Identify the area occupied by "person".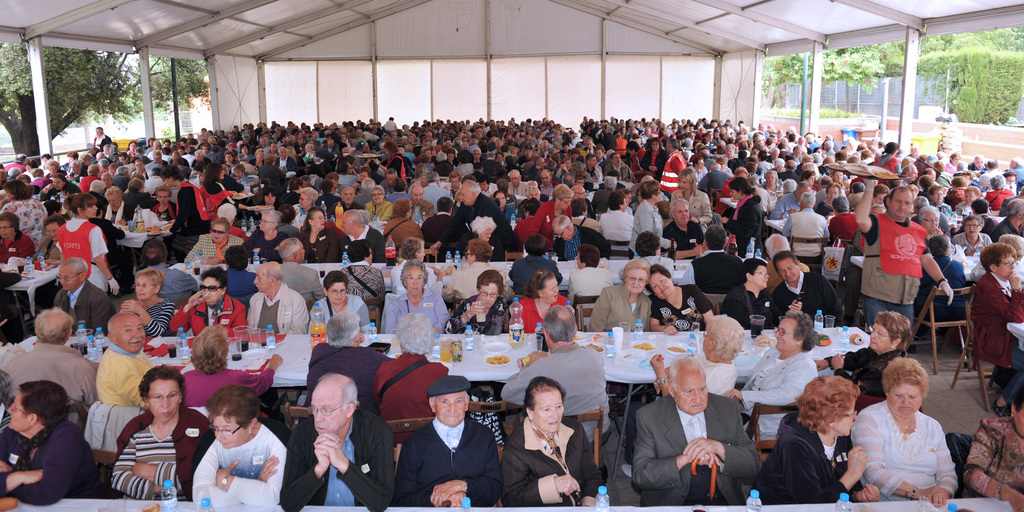
Area: <box>669,168,712,237</box>.
